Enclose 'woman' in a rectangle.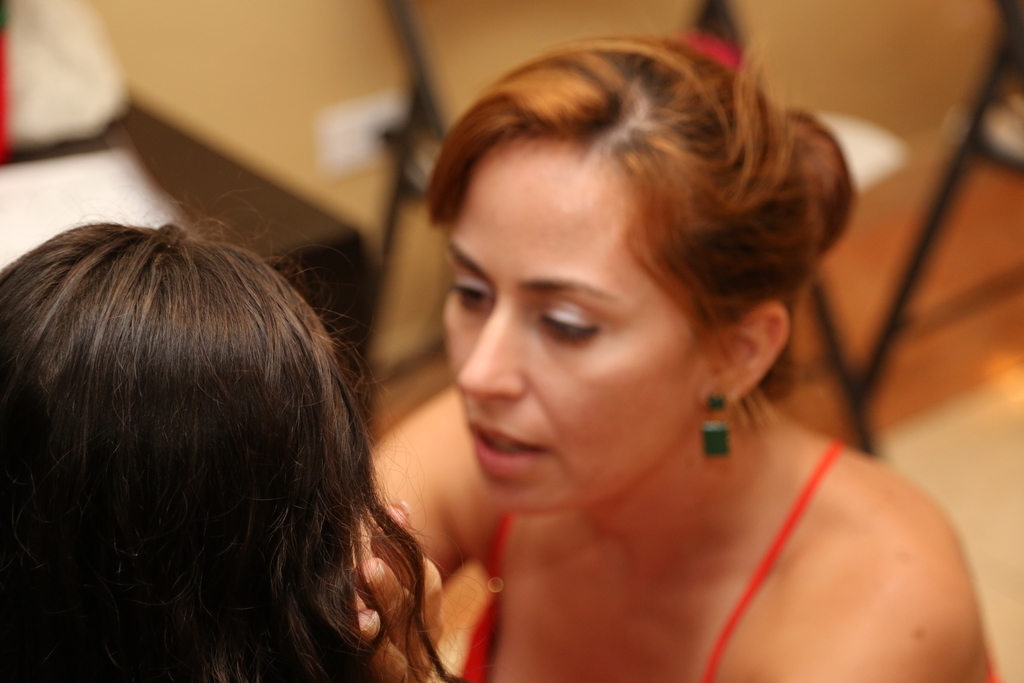
[left=0, top=217, right=467, bottom=682].
